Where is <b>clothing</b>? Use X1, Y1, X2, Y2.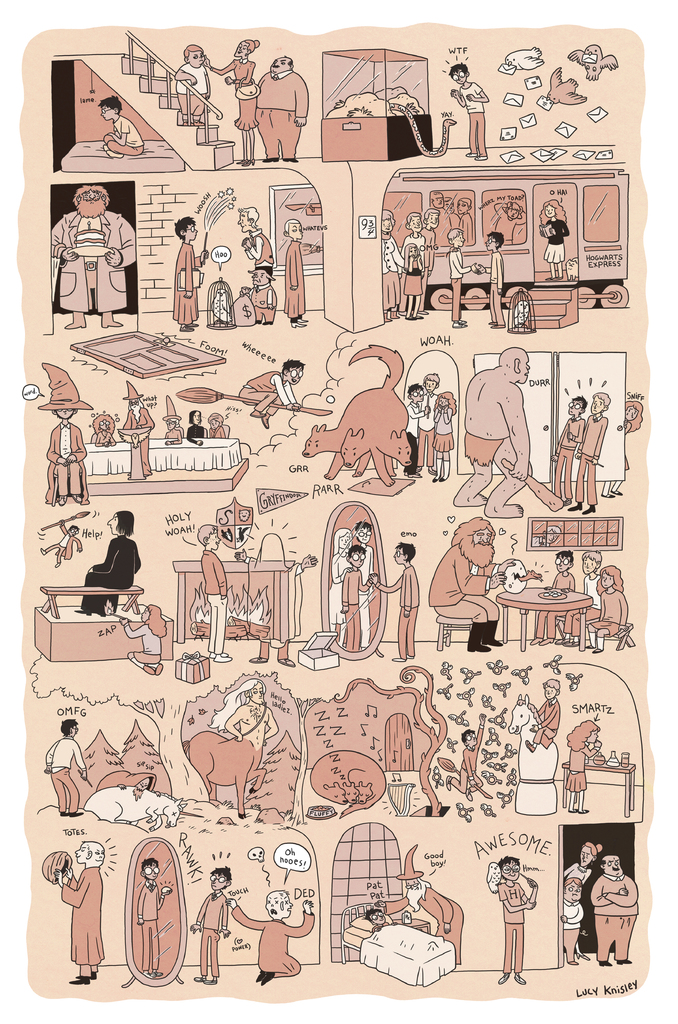
404, 401, 426, 470.
